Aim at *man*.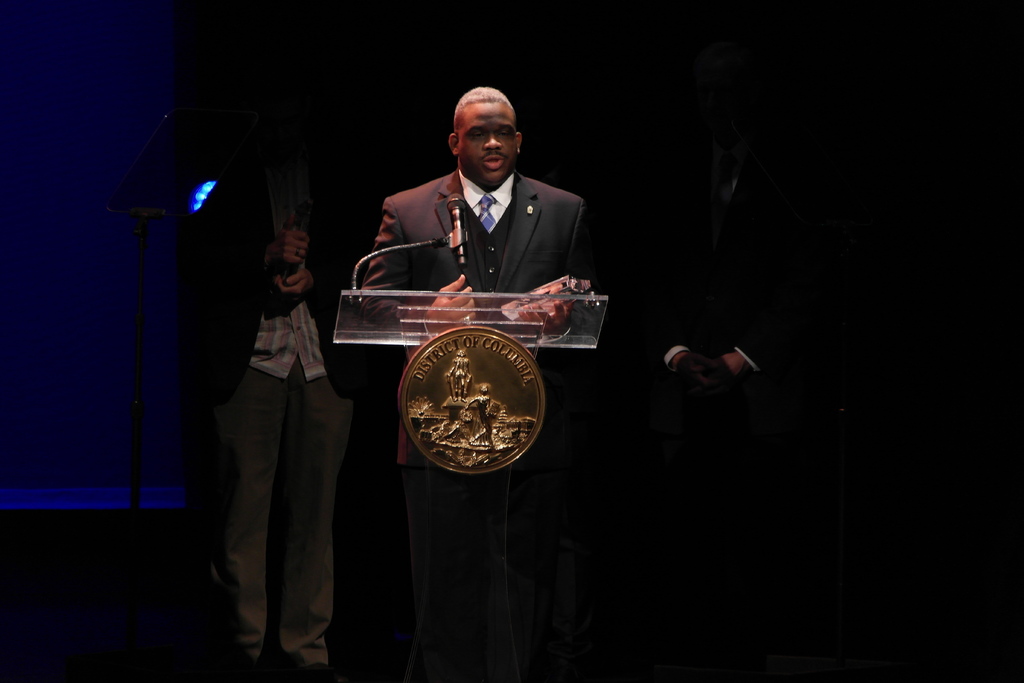
Aimed at (x1=190, y1=103, x2=388, y2=682).
